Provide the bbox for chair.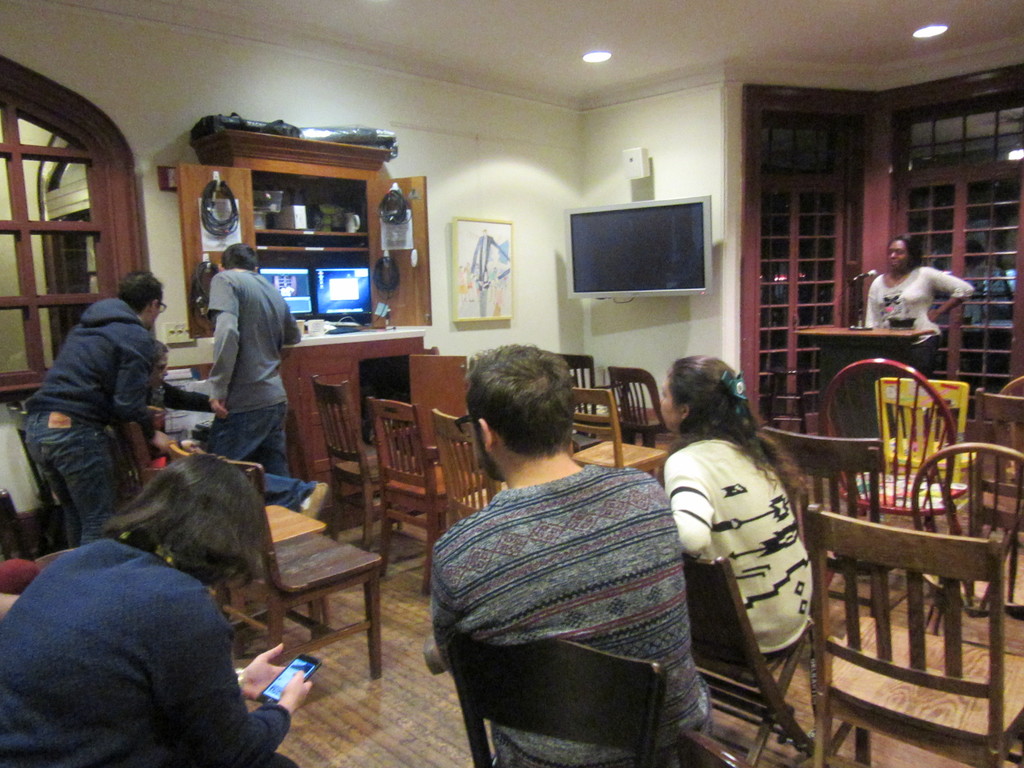
[x1=969, y1=387, x2=1023, y2=553].
